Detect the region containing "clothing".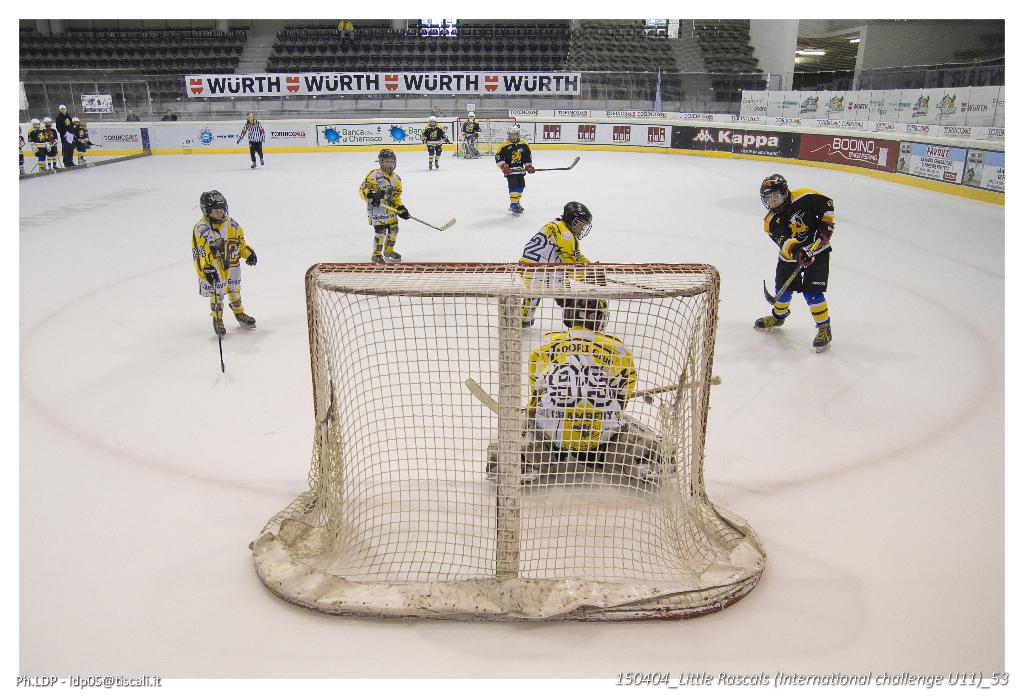
box(515, 215, 589, 318).
